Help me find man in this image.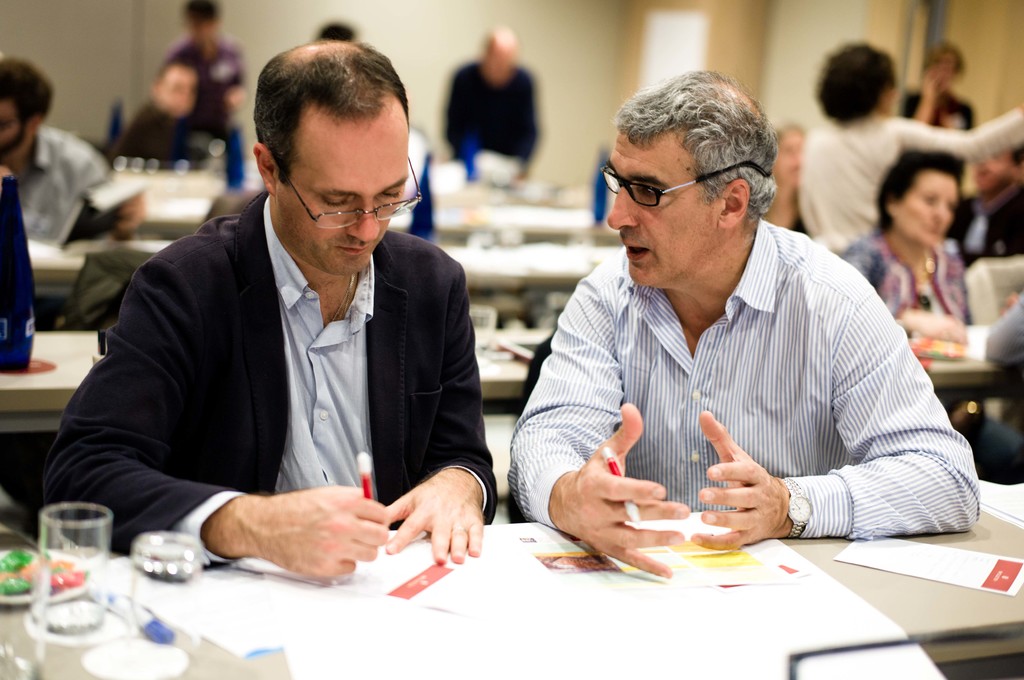
Found it: [510,79,972,572].
